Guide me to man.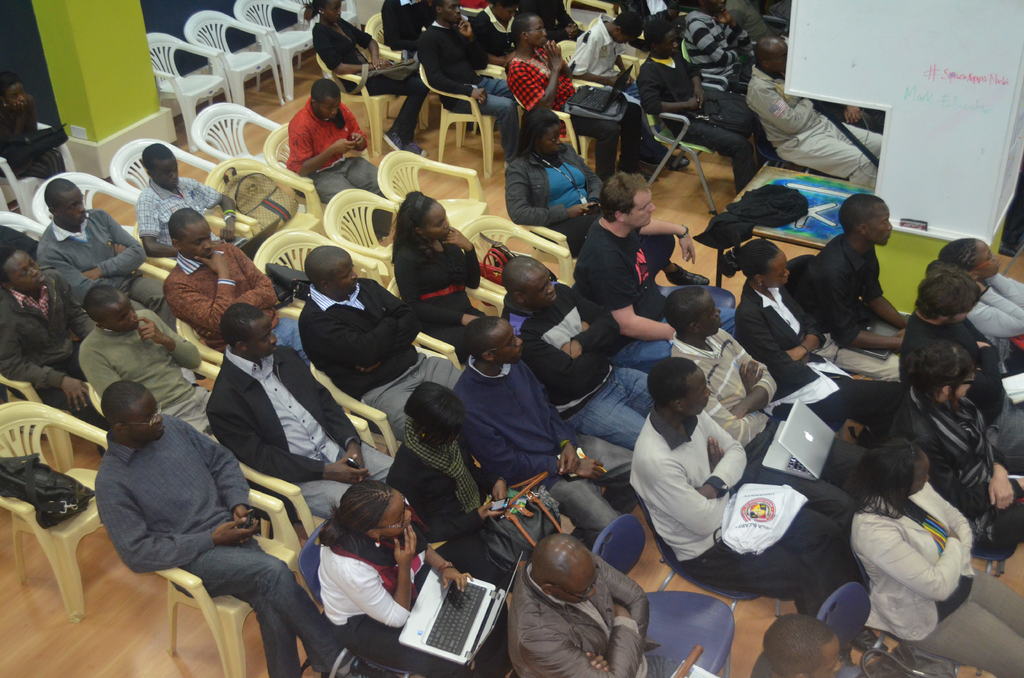
Guidance: pyautogui.locateOnScreen(575, 163, 735, 370).
